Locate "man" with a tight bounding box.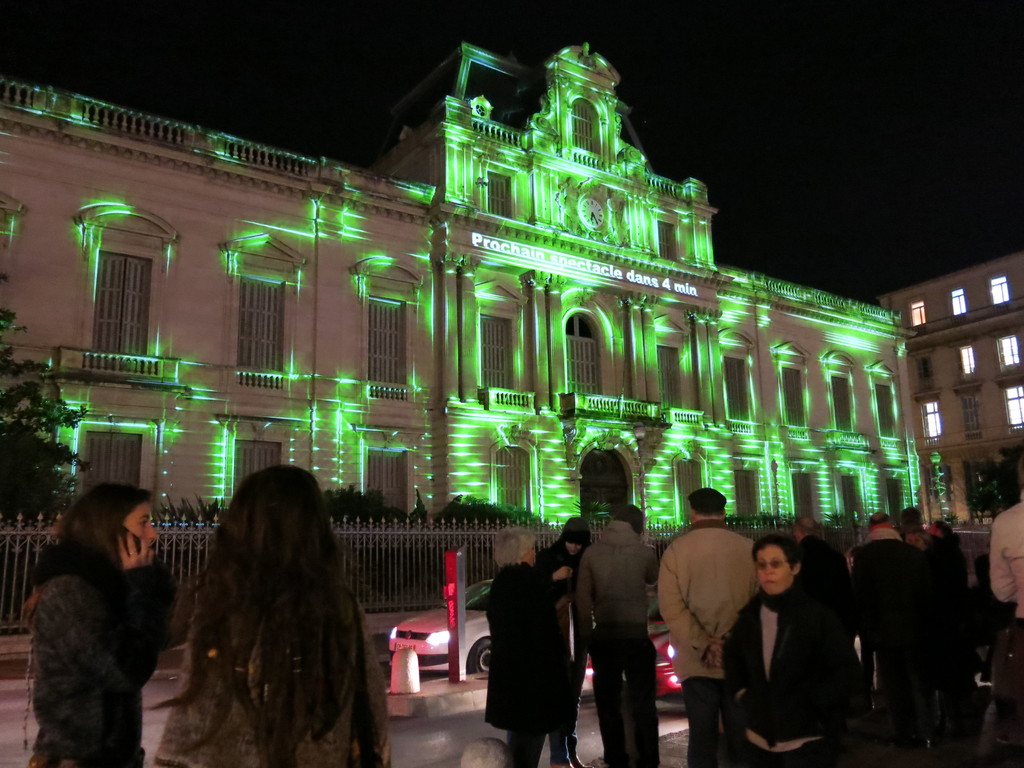
[660, 490, 762, 744].
